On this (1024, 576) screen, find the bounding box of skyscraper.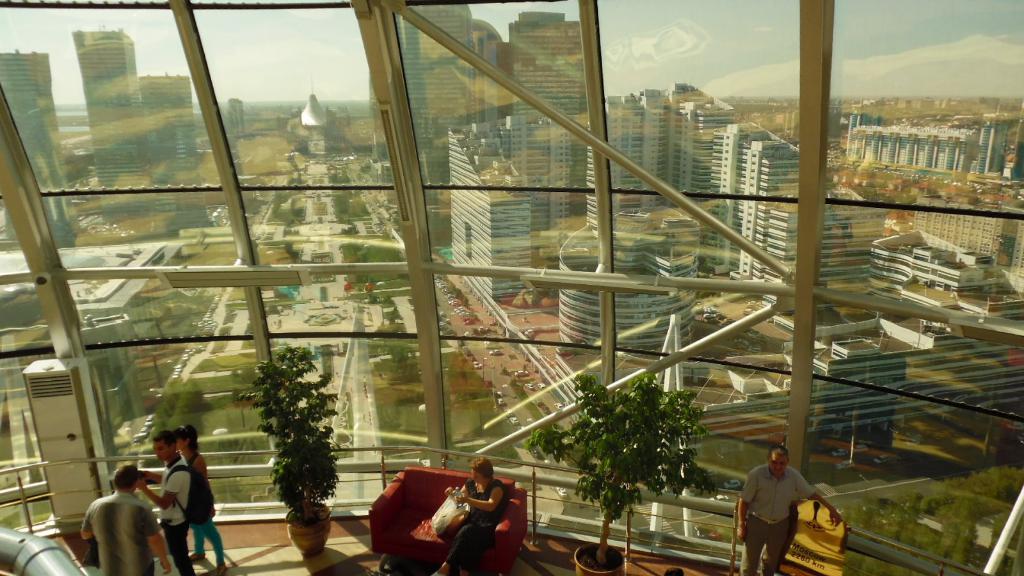
Bounding box: bbox(383, 0, 512, 184).
